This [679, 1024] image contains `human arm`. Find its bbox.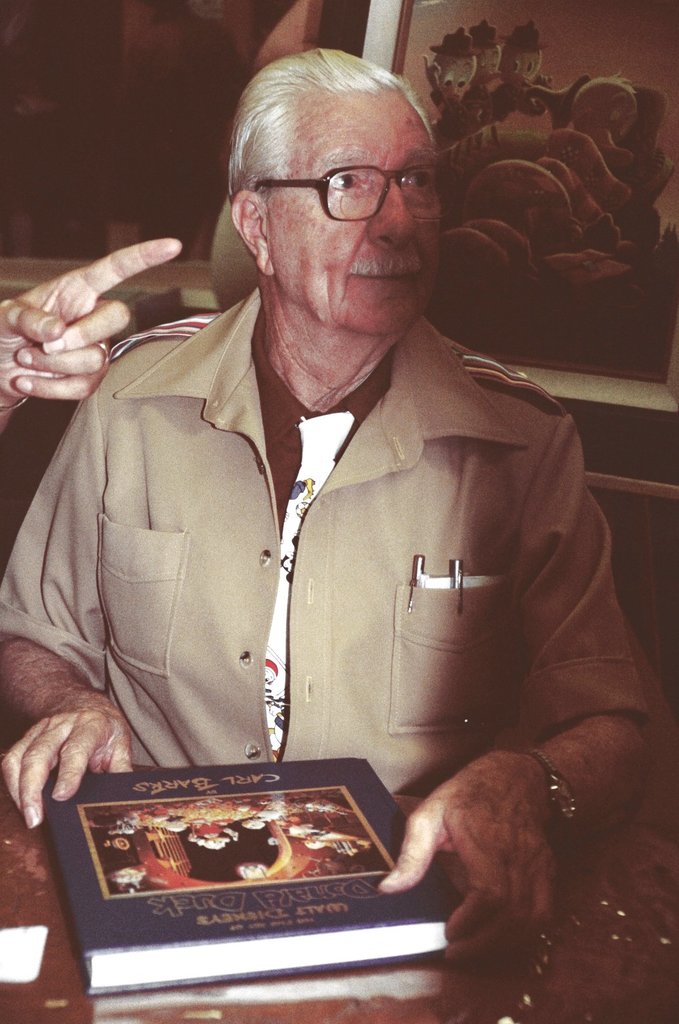
(x1=0, y1=241, x2=177, y2=438).
